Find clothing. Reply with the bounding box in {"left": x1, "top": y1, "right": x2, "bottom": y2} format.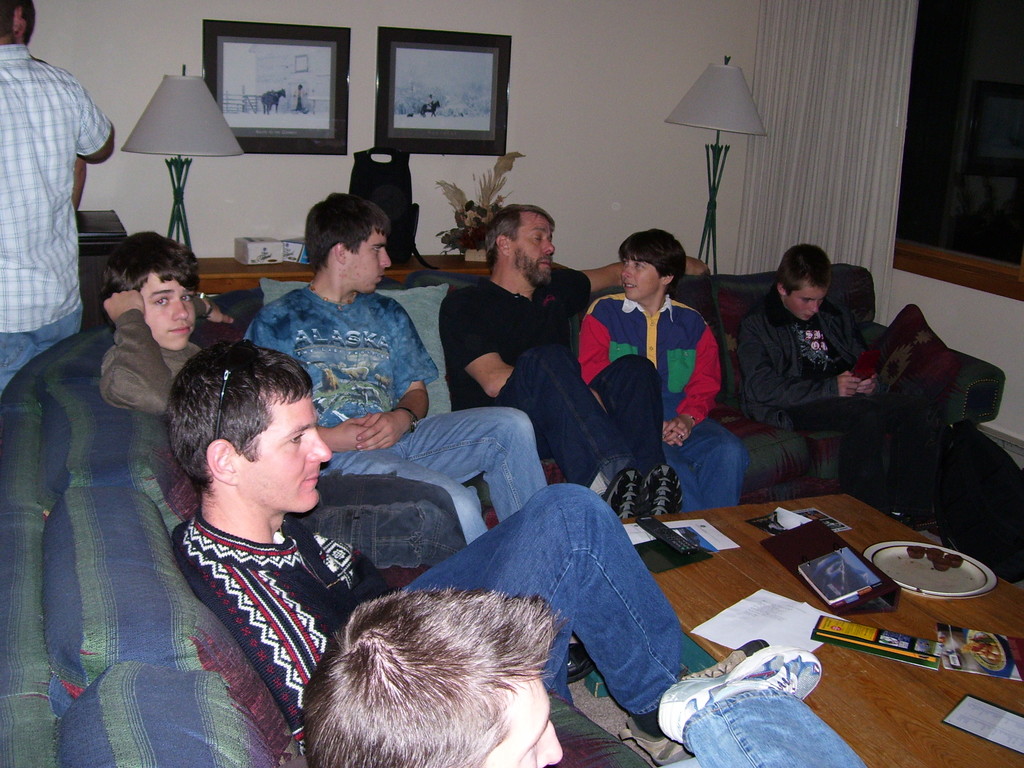
{"left": 239, "top": 295, "right": 551, "bottom": 546}.
